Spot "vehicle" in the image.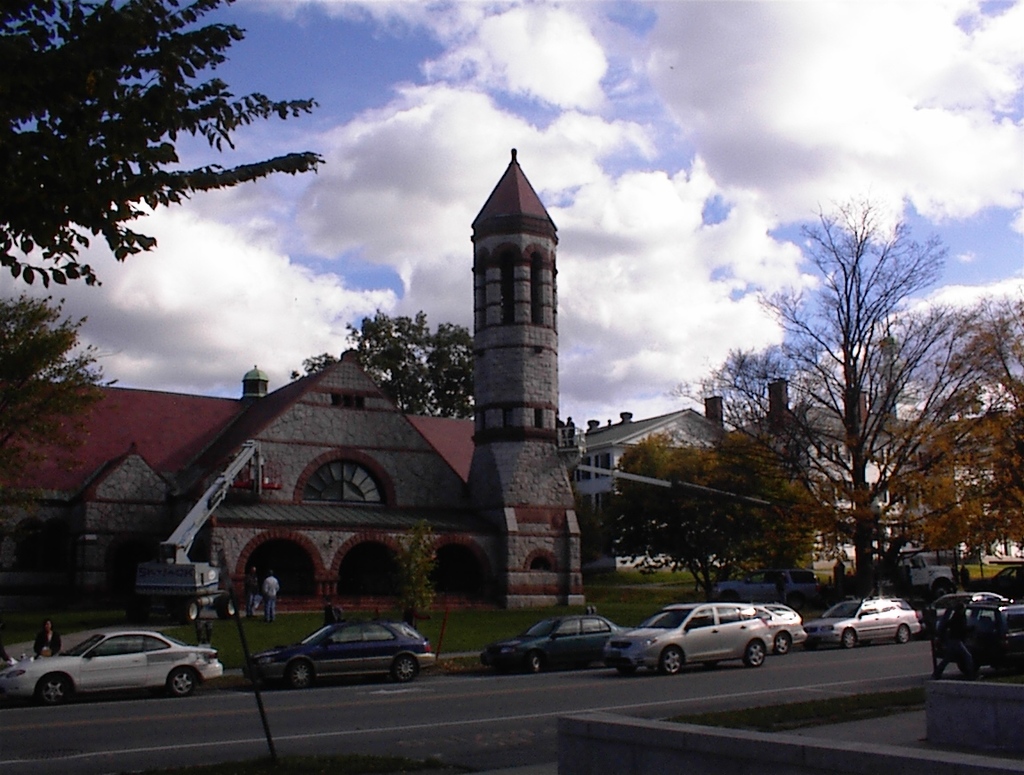
"vehicle" found at (604,598,773,675).
